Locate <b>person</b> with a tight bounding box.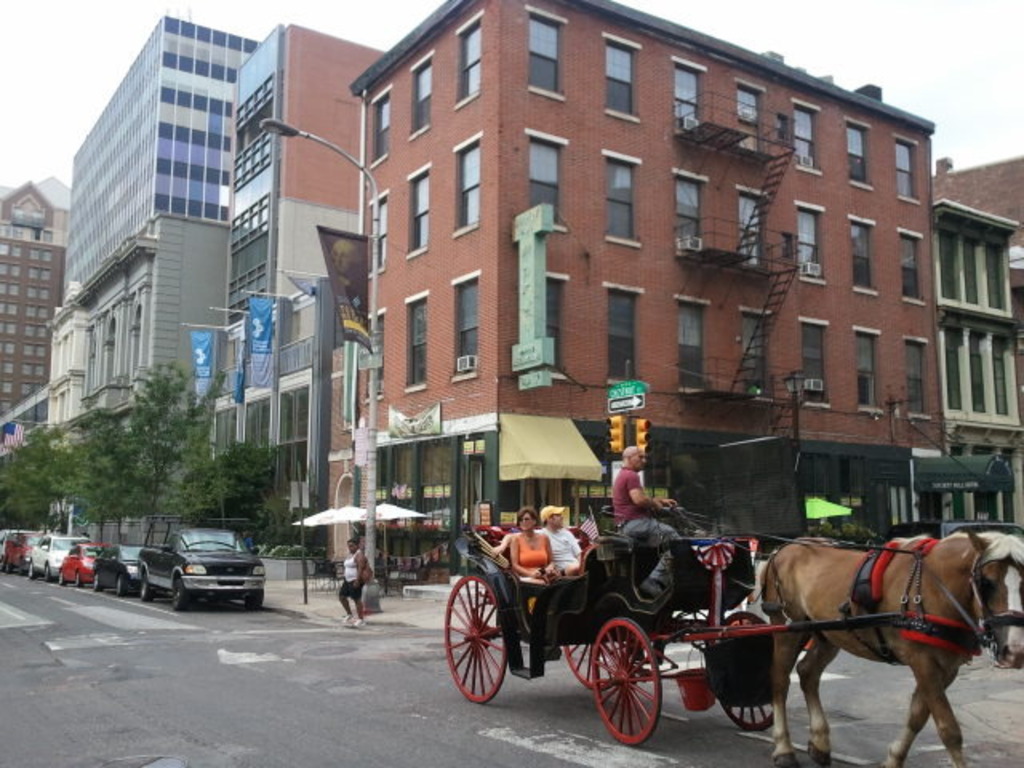
bbox=[534, 502, 589, 582].
